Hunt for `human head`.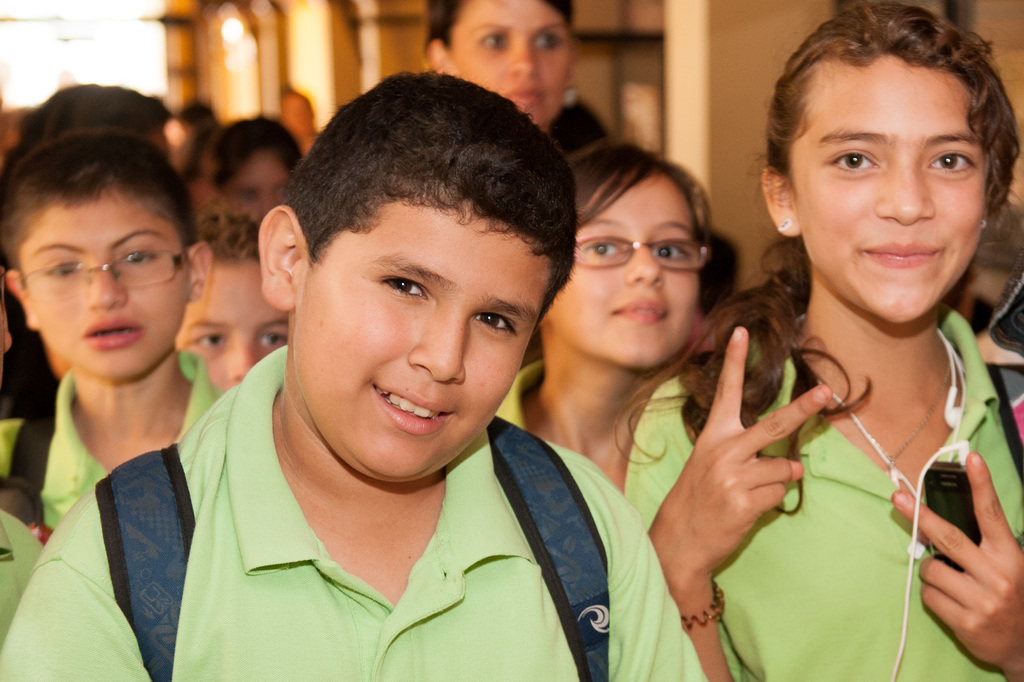
Hunted down at <bbox>181, 209, 287, 391</bbox>.
